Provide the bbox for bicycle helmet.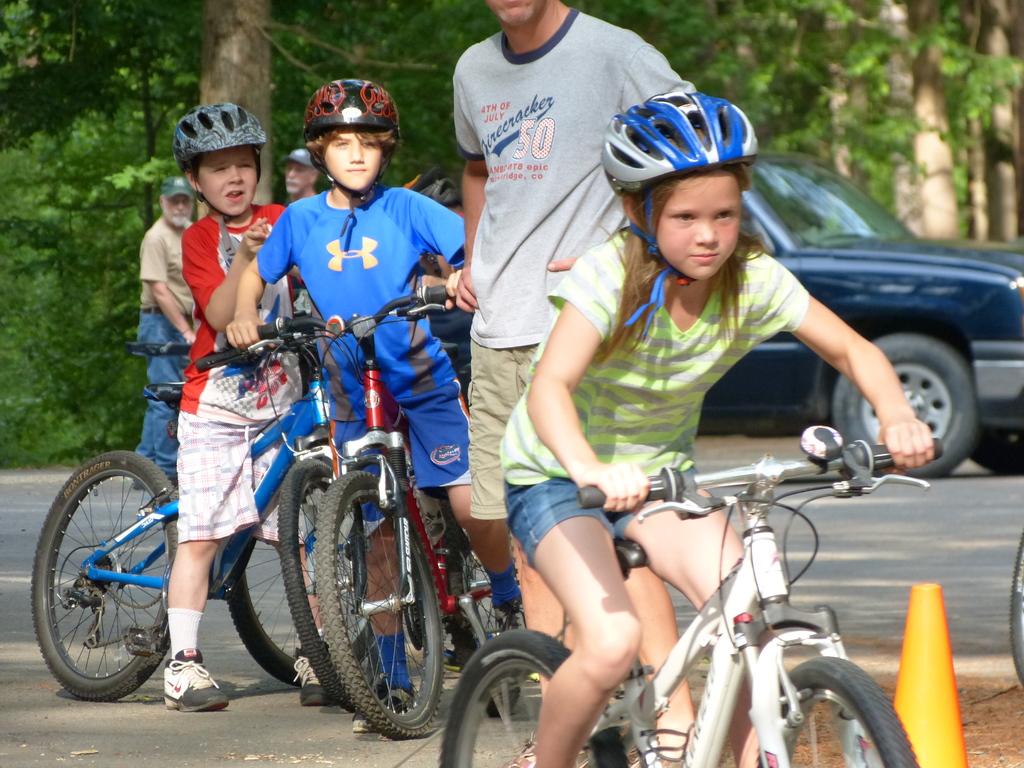
x1=605, y1=97, x2=753, y2=199.
